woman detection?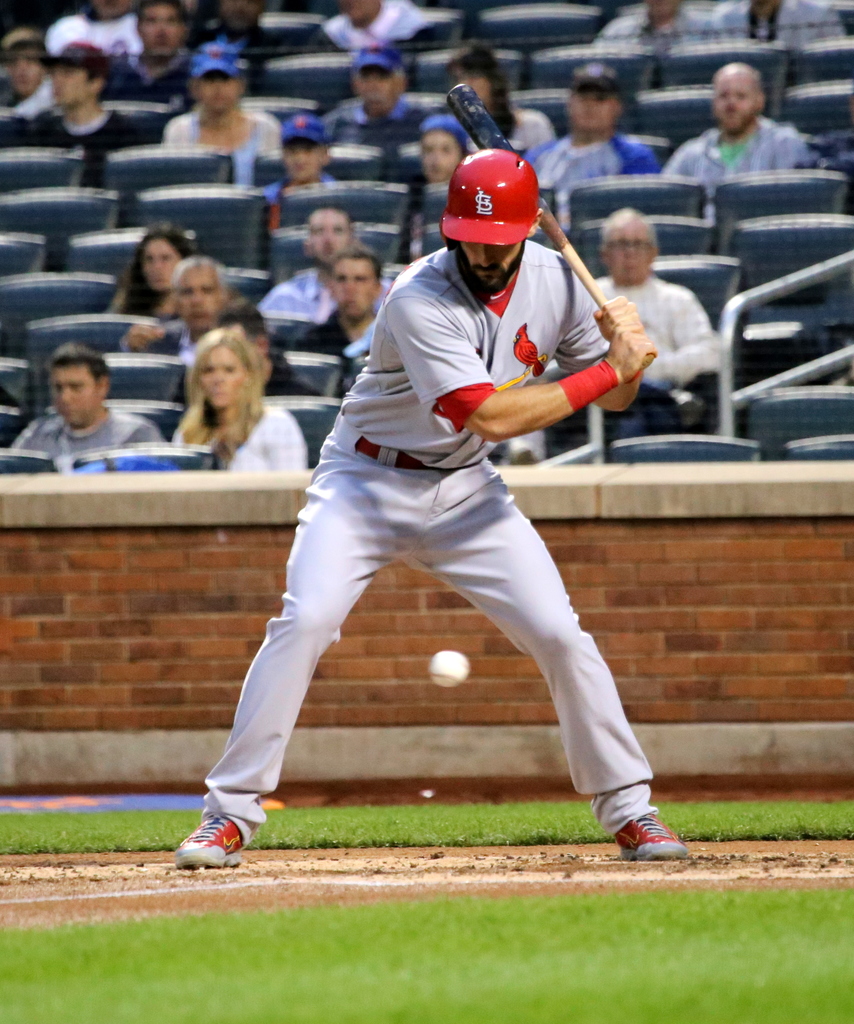
137,310,293,469
